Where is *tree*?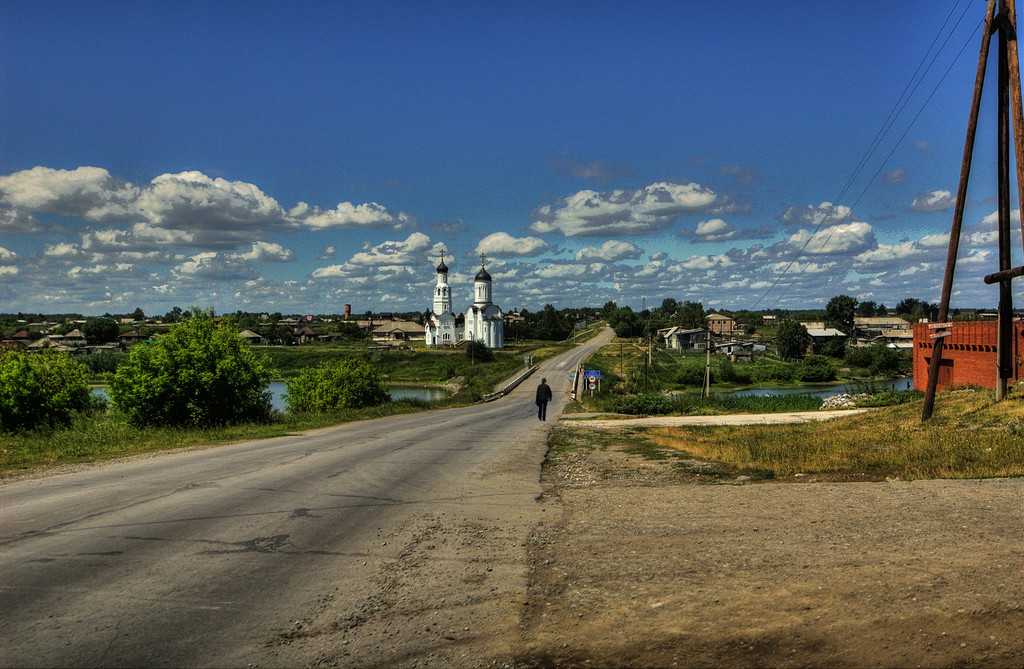
[641,300,688,335].
